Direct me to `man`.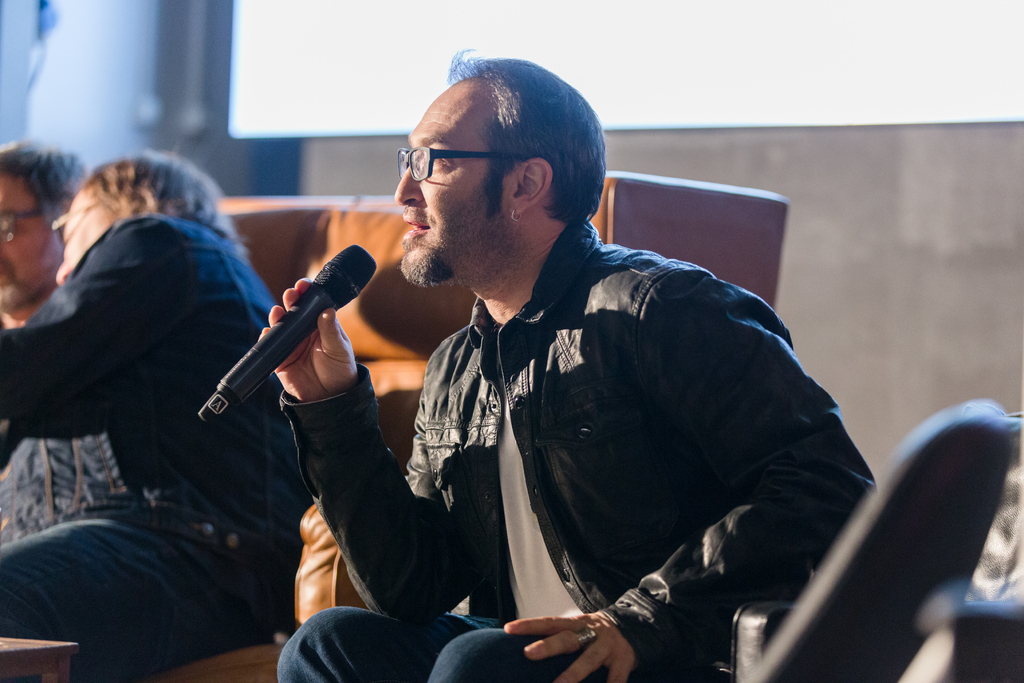
Direction: x1=248 y1=47 x2=903 y2=682.
